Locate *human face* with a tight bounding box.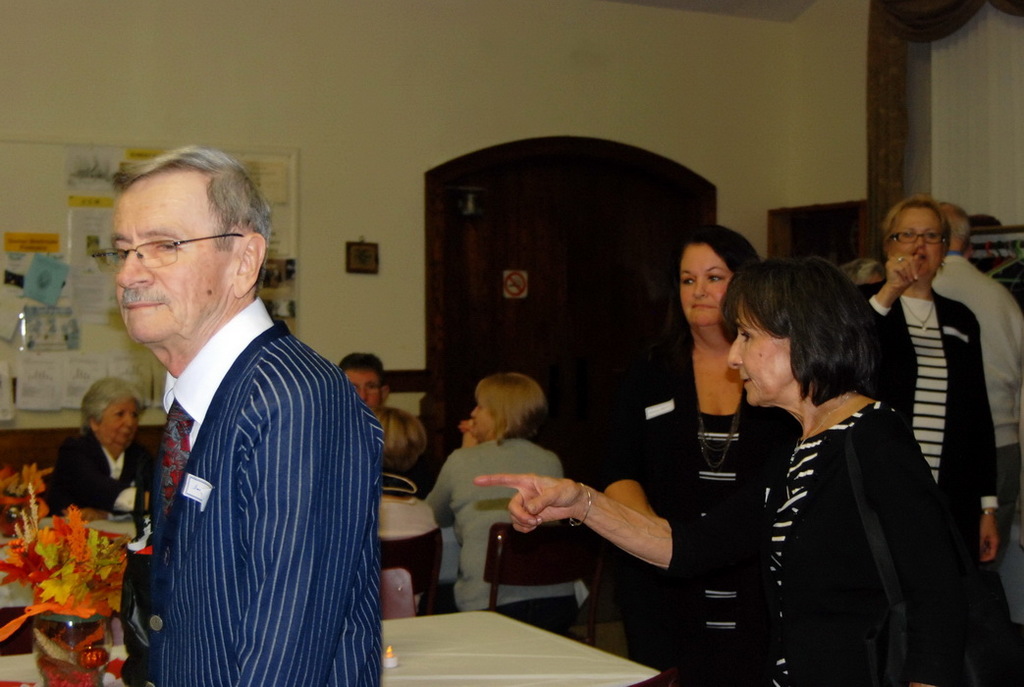
[x1=101, y1=402, x2=136, y2=447].
